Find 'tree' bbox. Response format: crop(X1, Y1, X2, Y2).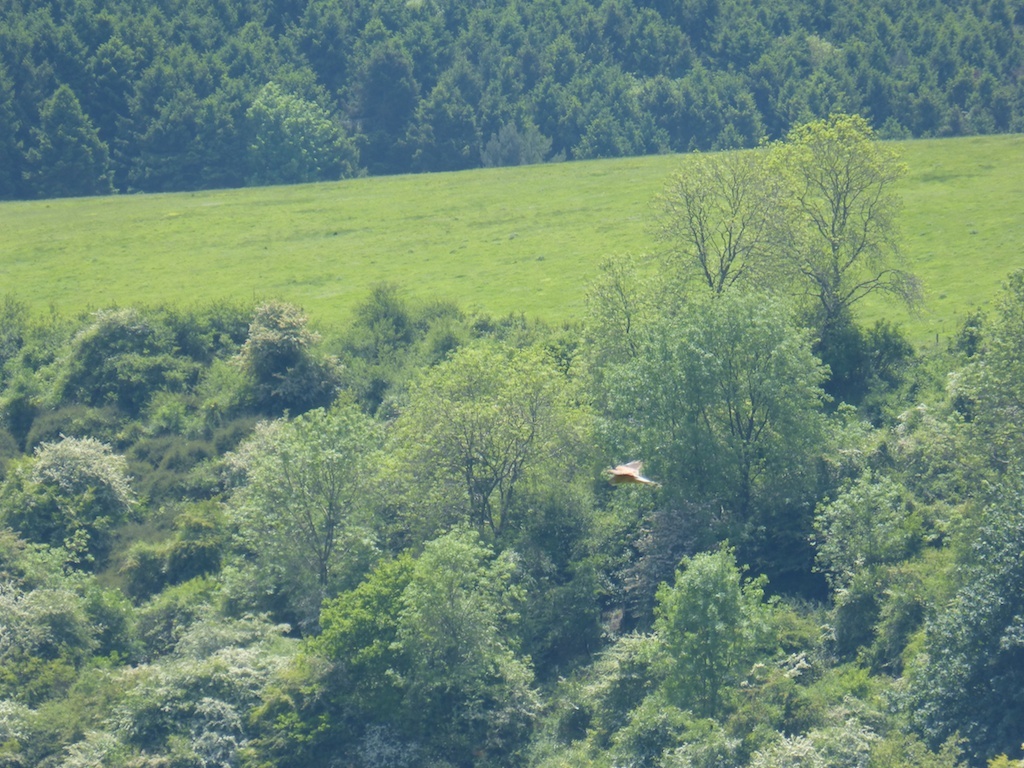
crop(756, 103, 922, 336).
